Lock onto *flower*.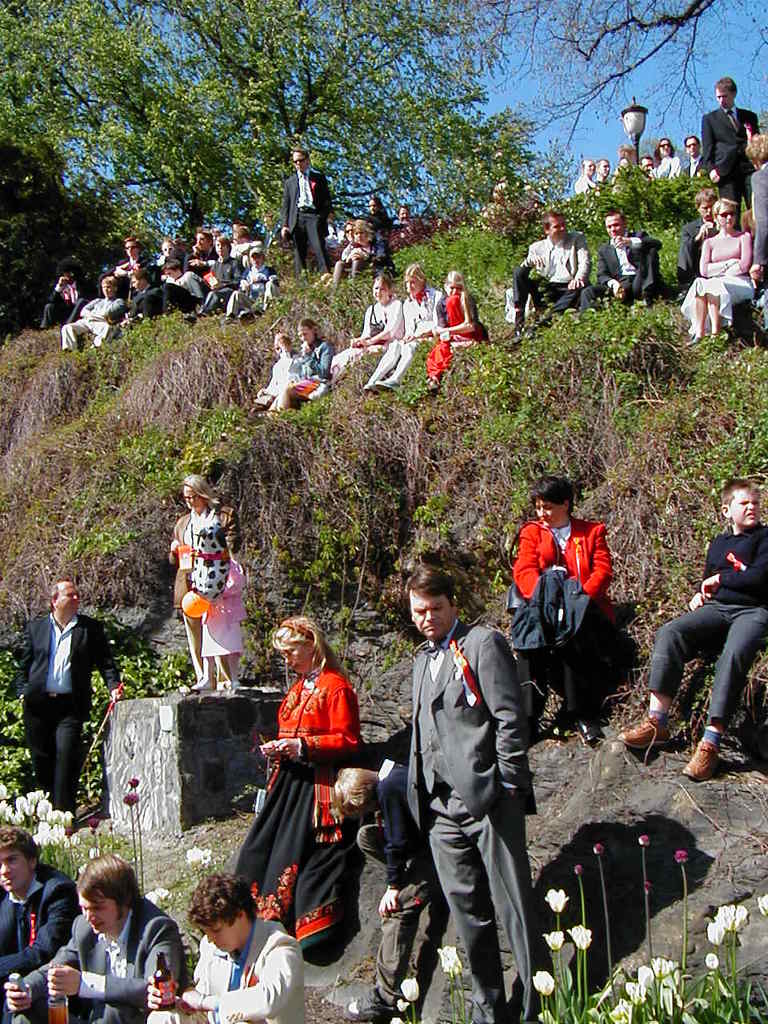
Locked: 623 982 648 1006.
